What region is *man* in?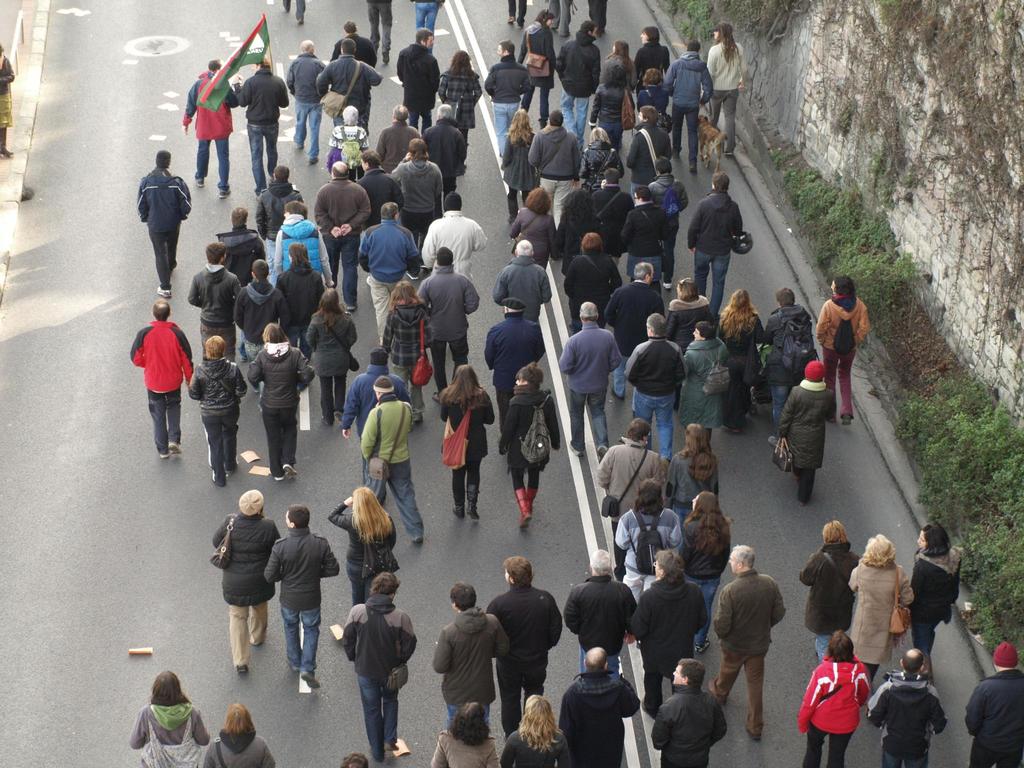
[433, 579, 508, 728].
